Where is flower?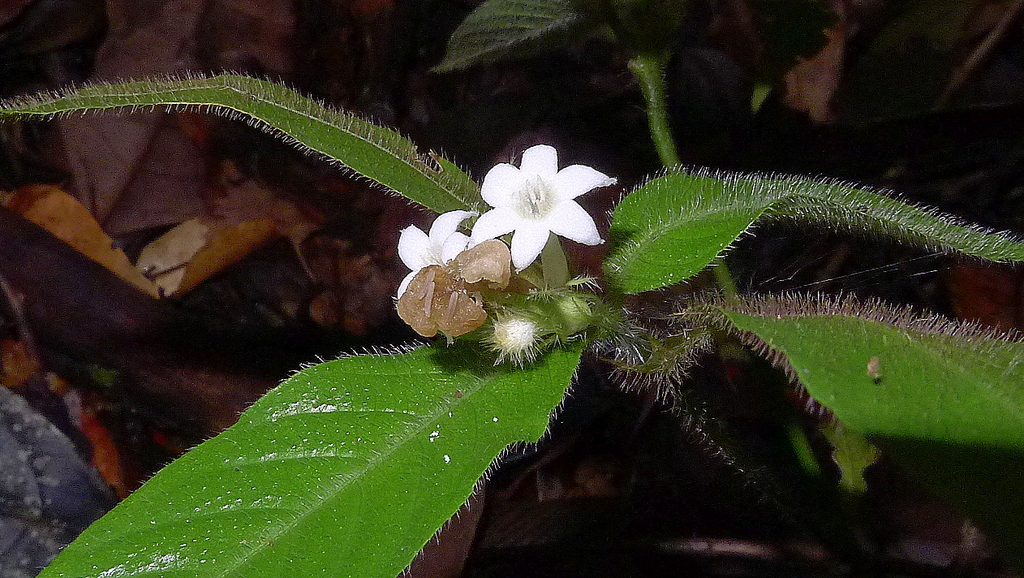
BBox(395, 209, 478, 304).
